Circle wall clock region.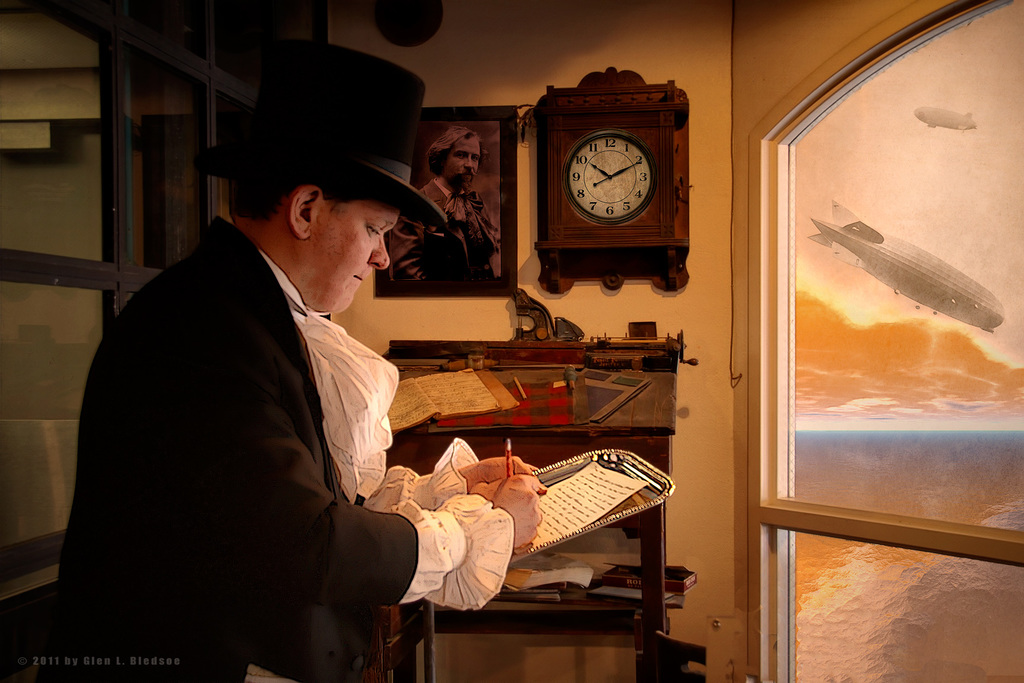
Region: x1=547, y1=106, x2=677, y2=262.
